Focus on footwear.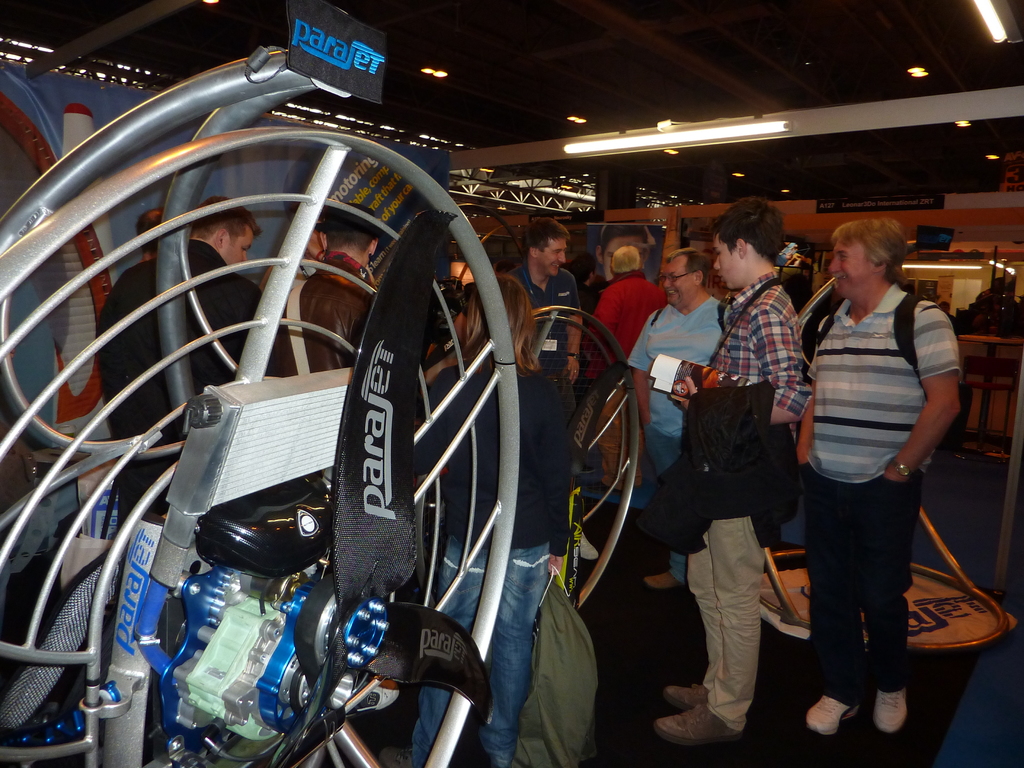
Focused at crop(632, 577, 692, 596).
